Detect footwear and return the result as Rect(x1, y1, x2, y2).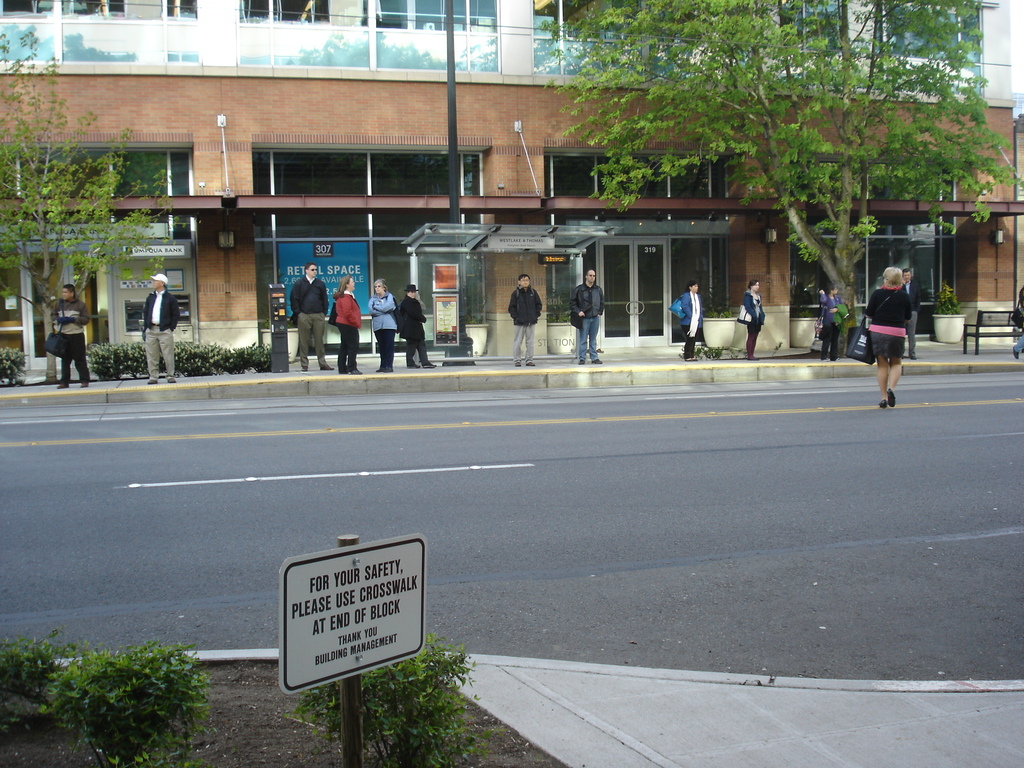
Rect(877, 393, 888, 409).
